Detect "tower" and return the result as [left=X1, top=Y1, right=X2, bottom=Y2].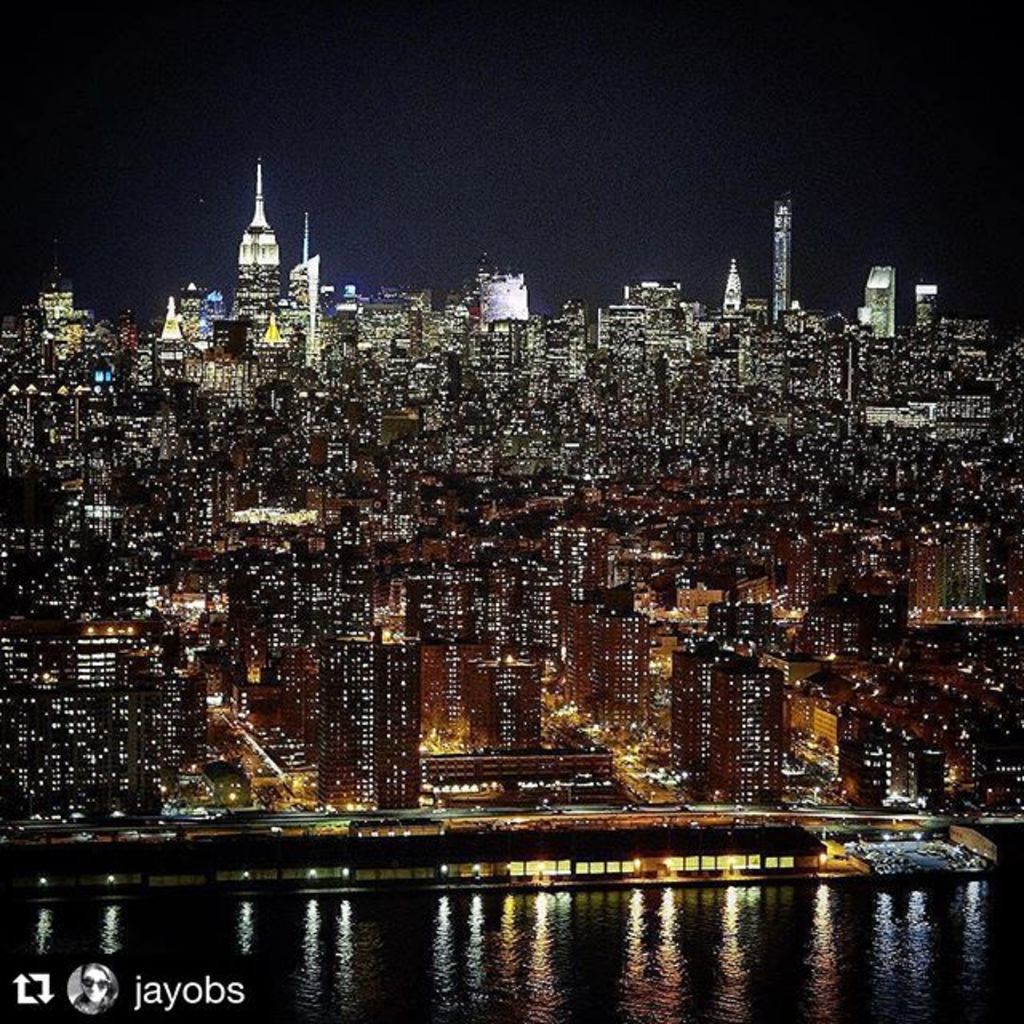
[left=293, top=536, right=384, bottom=638].
